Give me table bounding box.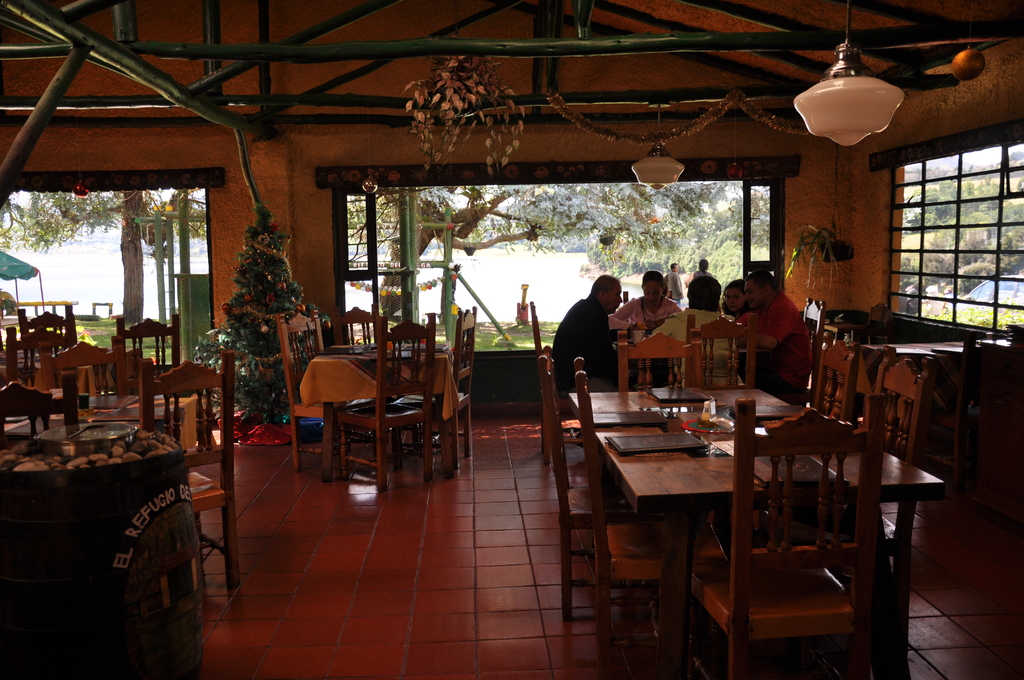
[x1=3, y1=337, x2=150, y2=387].
